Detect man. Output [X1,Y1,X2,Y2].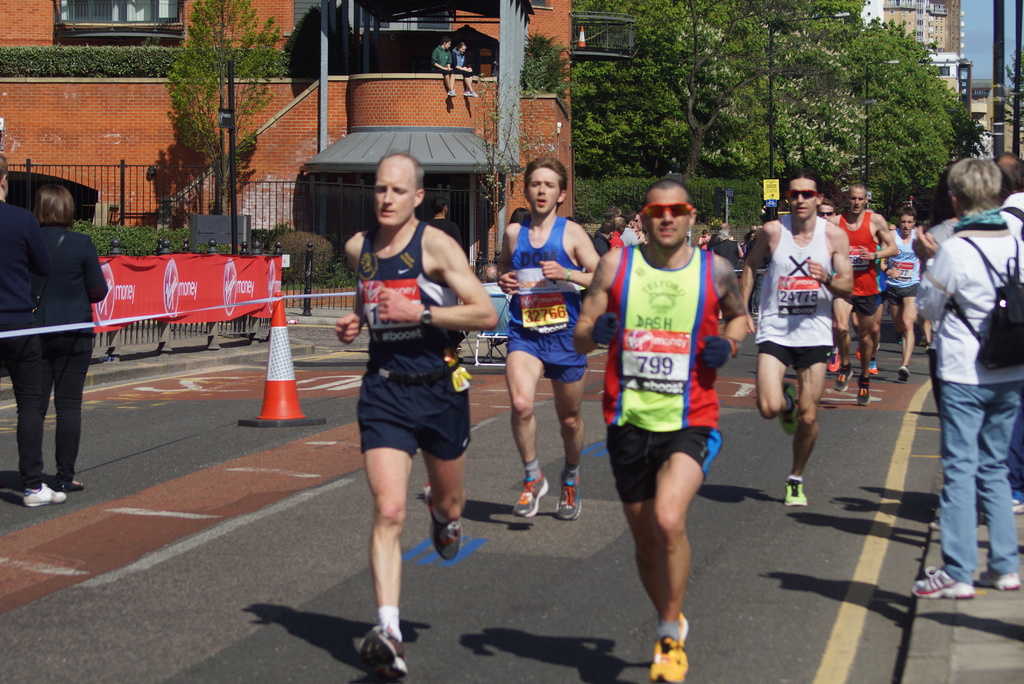
[816,195,862,374].
